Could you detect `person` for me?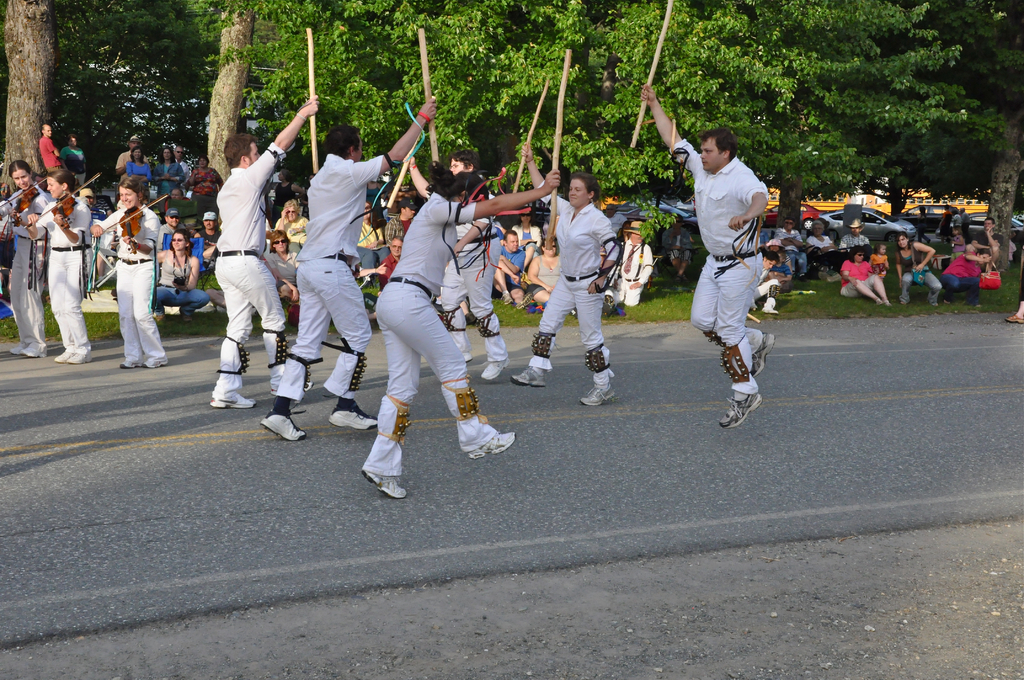
Detection result: bbox=[639, 81, 774, 427].
